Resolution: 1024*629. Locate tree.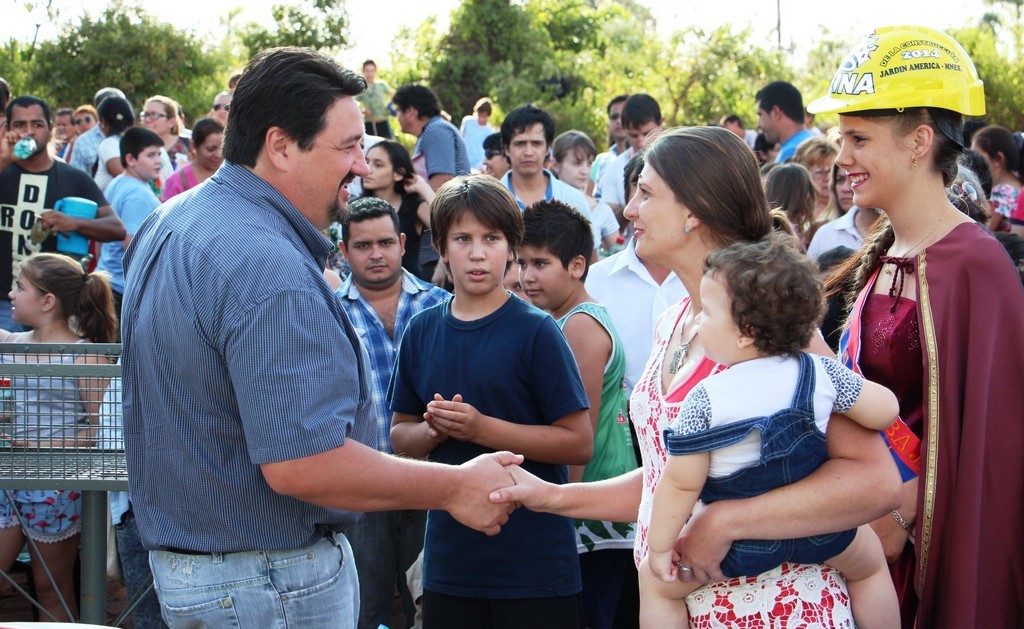
{"x1": 768, "y1": 21, "x2": 853, "y2": 107}.
